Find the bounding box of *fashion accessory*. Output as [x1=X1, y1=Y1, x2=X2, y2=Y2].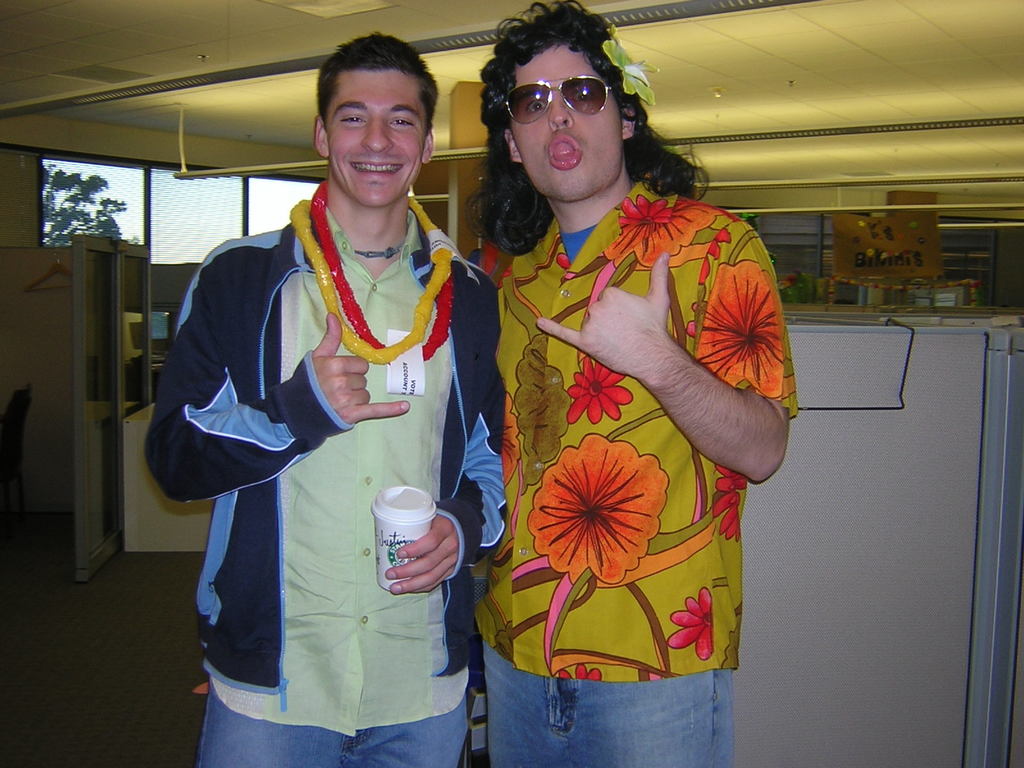
[x1=506, y1=73, x2=615, y2=124].
